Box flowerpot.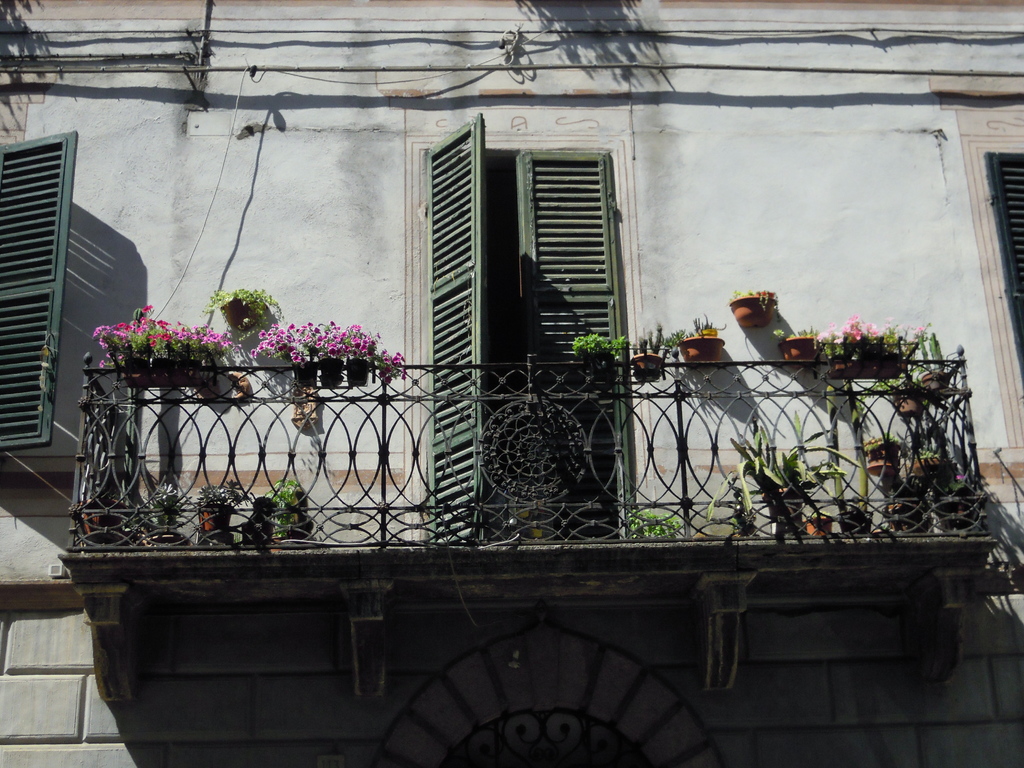
region(200, 504, 232, 538).
